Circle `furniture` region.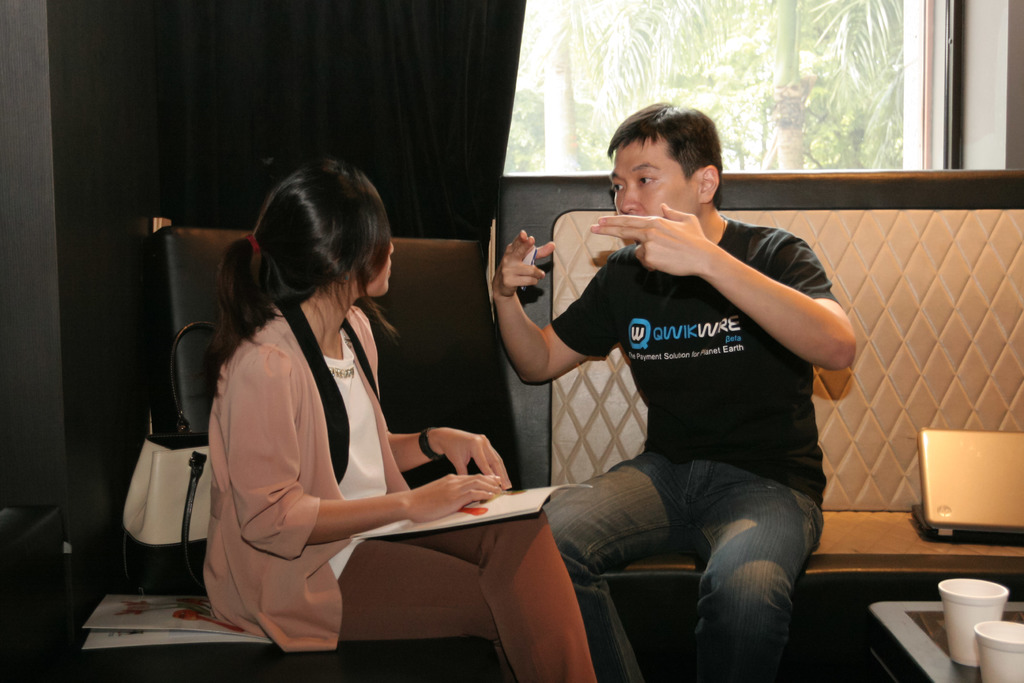
Region: bbox=[555, 209, 1023, 570].
